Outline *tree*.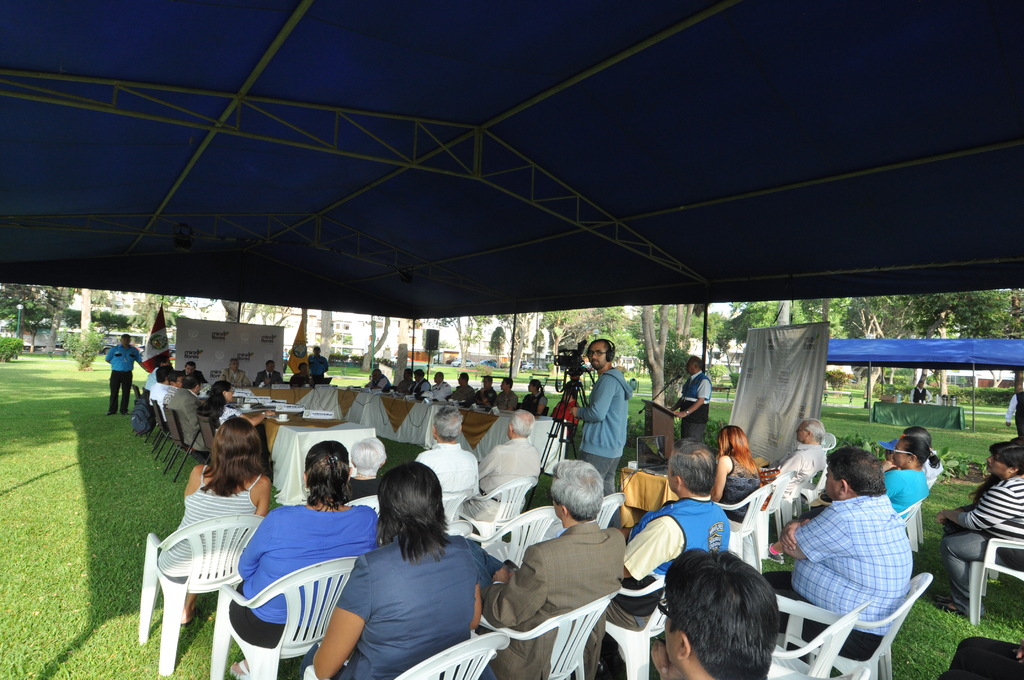
Outline: bbox=[0, 271, 69, 345].
